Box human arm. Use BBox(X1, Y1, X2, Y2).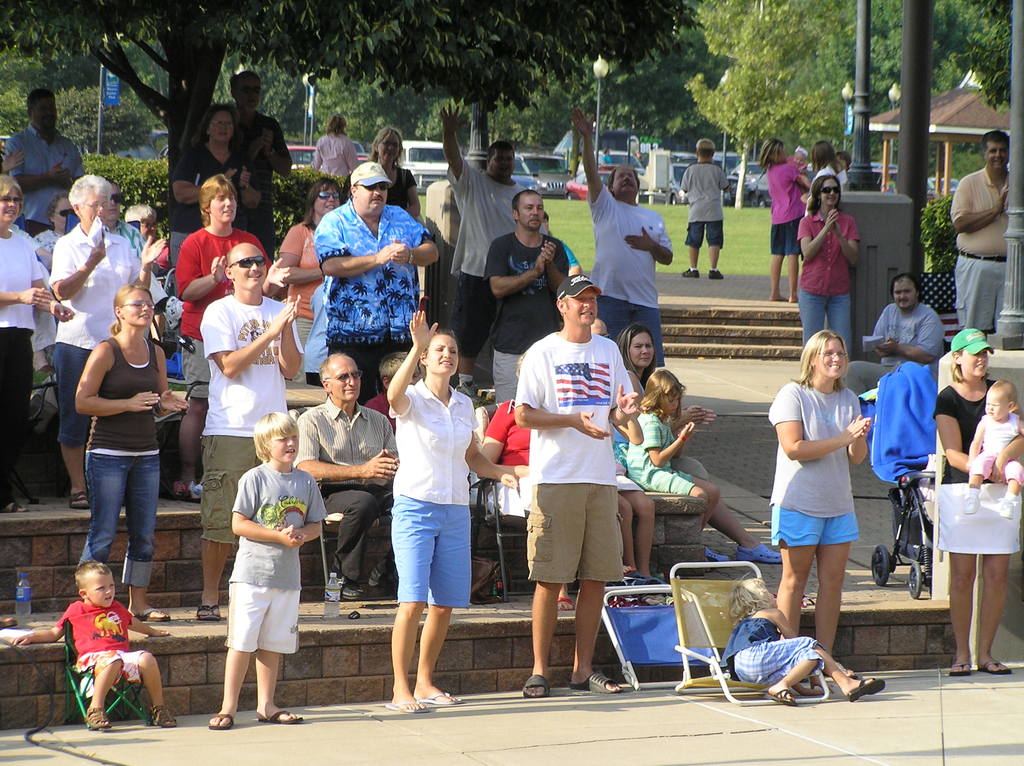
BBox(259, 238, 294, 303).
